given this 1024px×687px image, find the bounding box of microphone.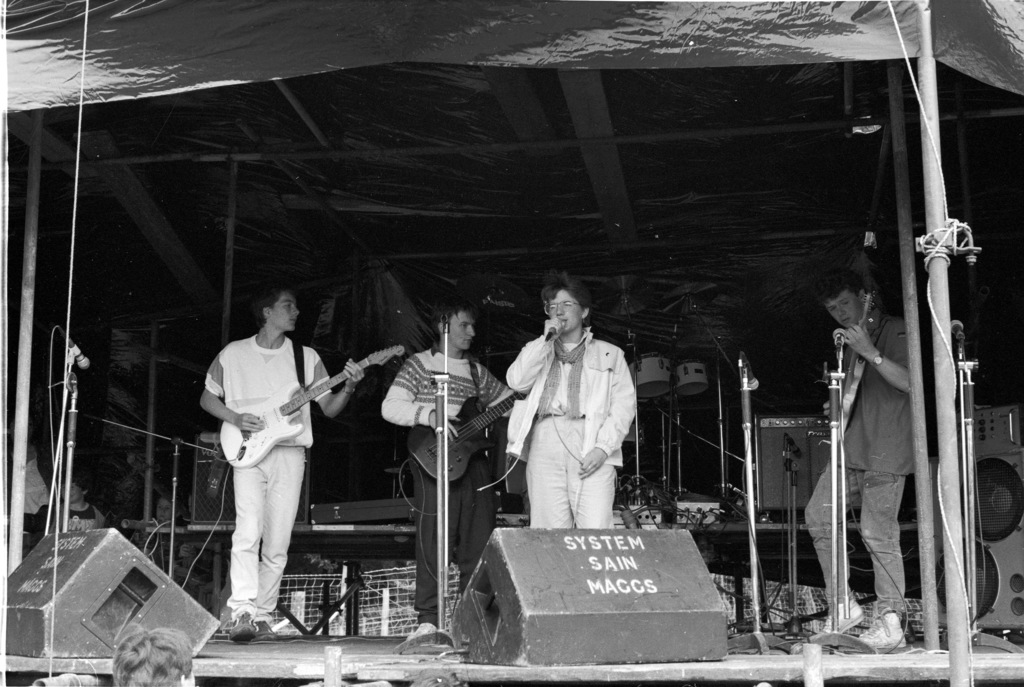
x1=61, y1=331, x2=94, y2=374.
